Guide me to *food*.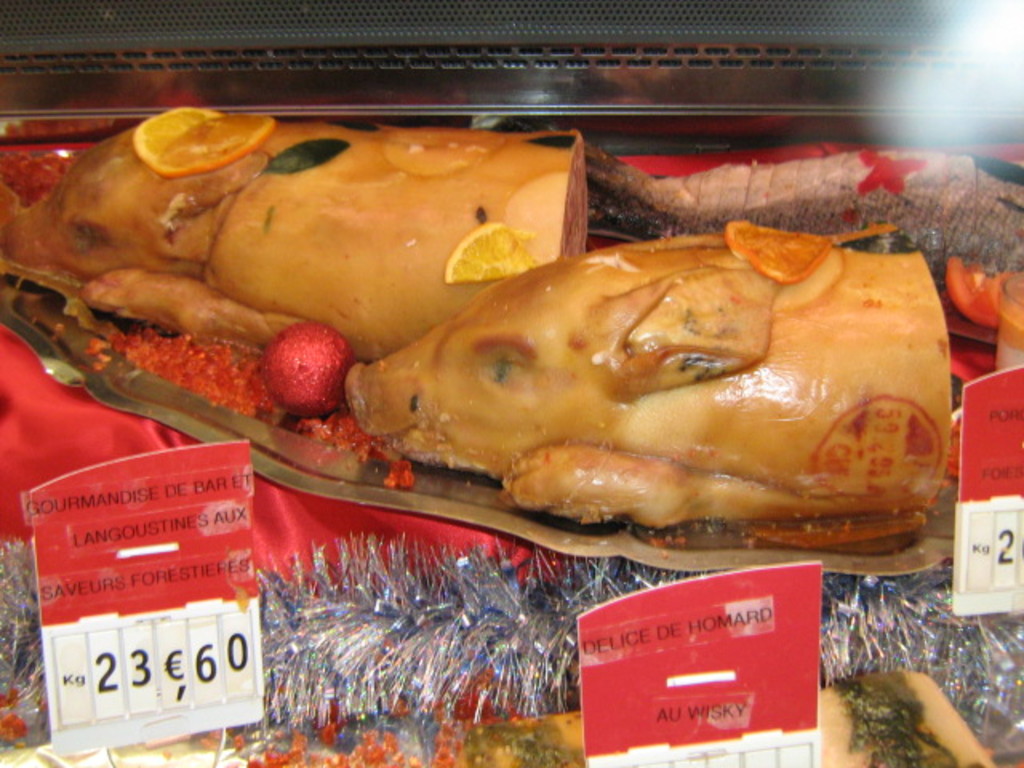
Guidance: box(582, 142, 1022, 331).
